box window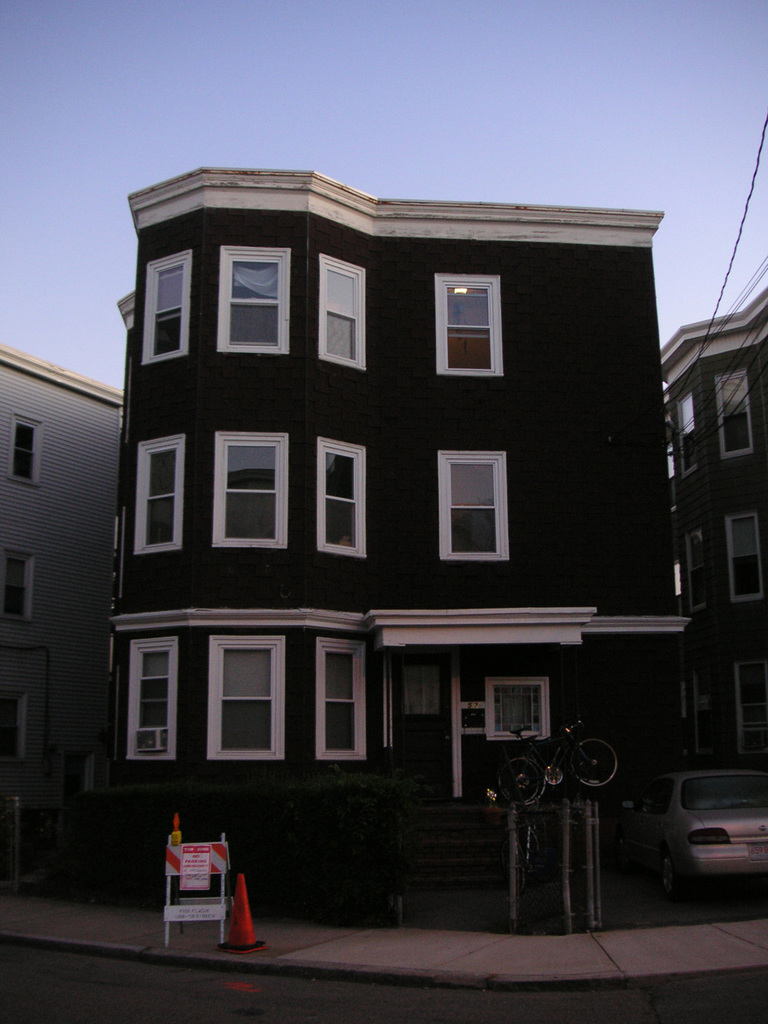
x1=306 y1=630 x2=370 y2=764
